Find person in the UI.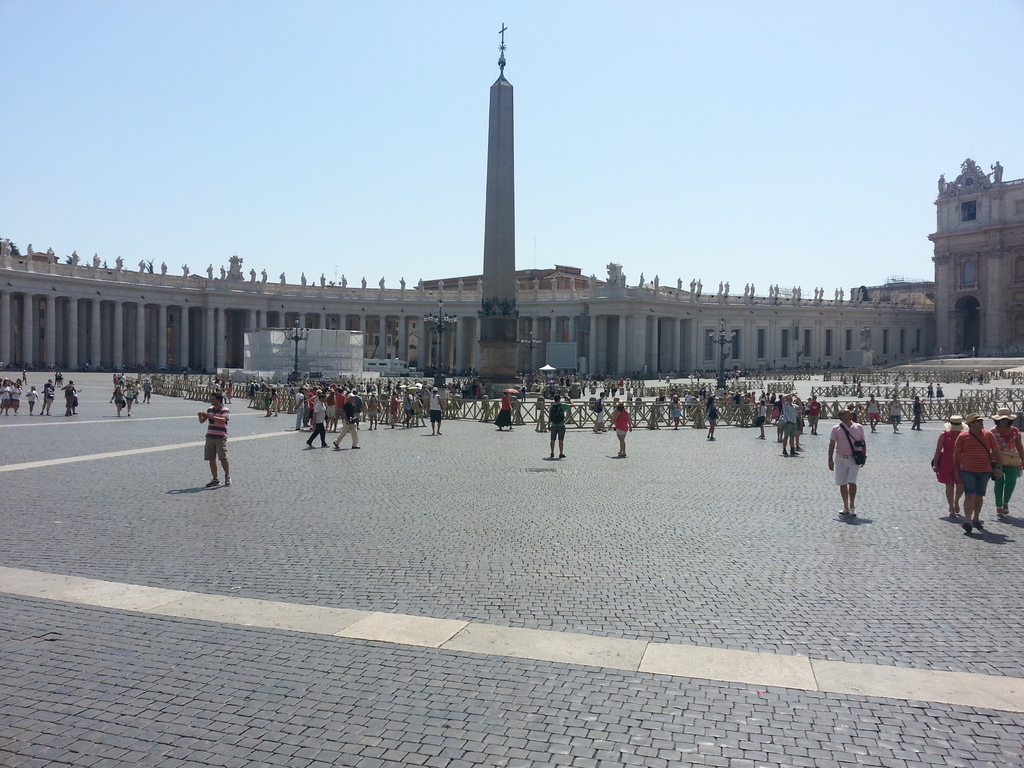
UI element at 0, 381, 8, 418.
